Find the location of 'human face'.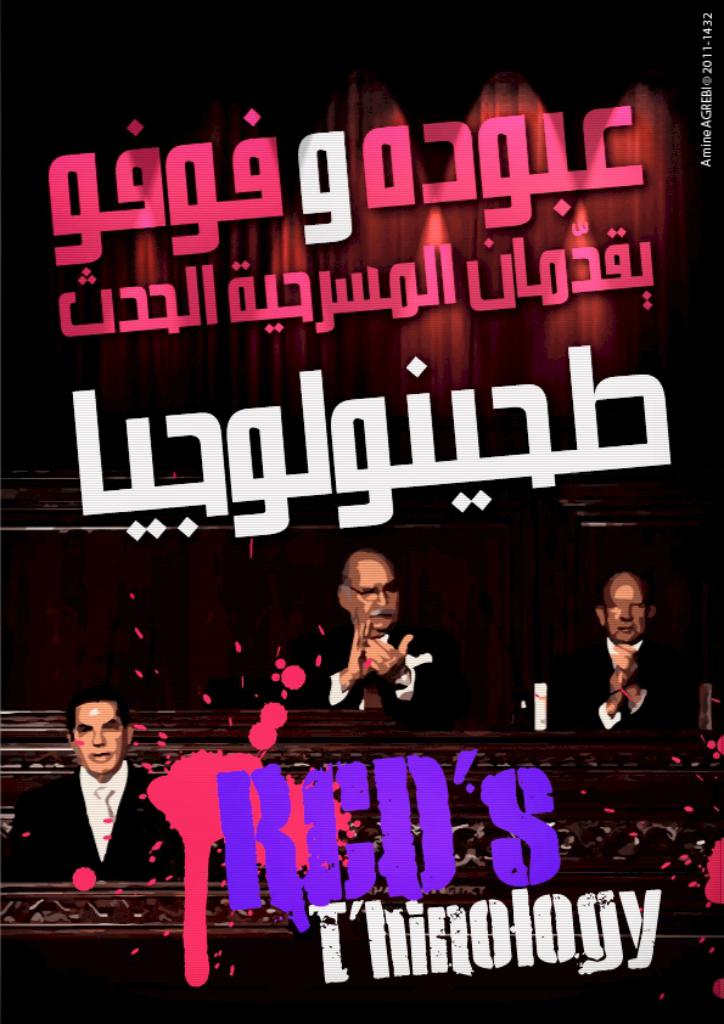
Location: Rect(600, 587, 646, 635).
